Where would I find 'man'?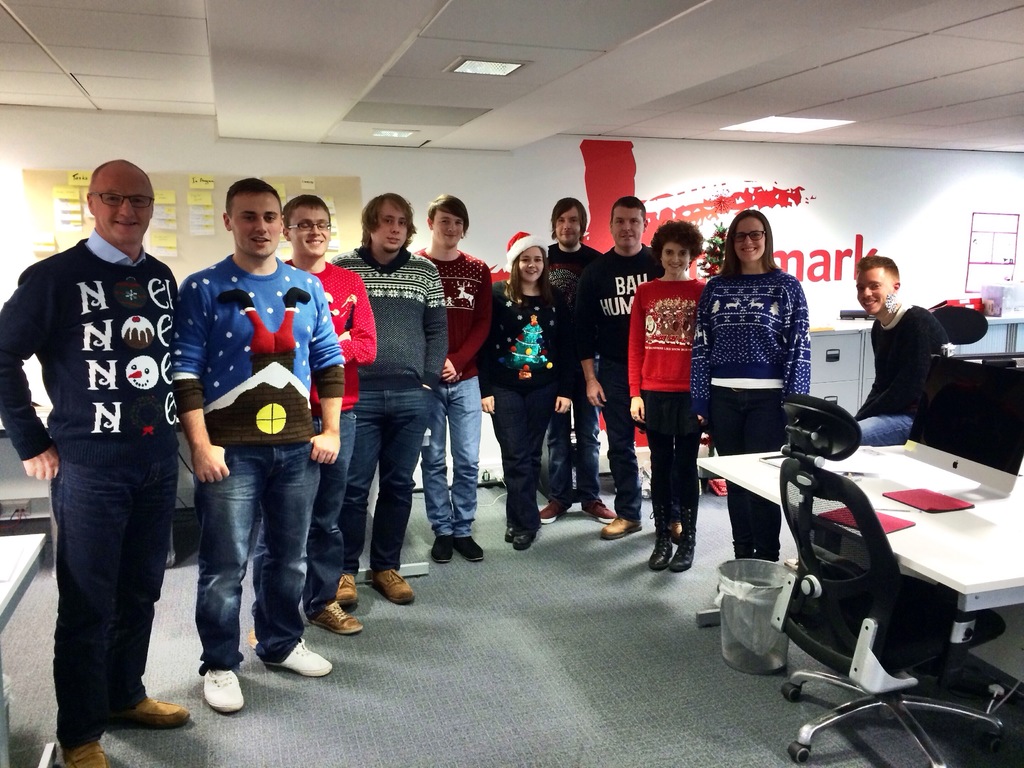
At [546, 193, 630, 546].
